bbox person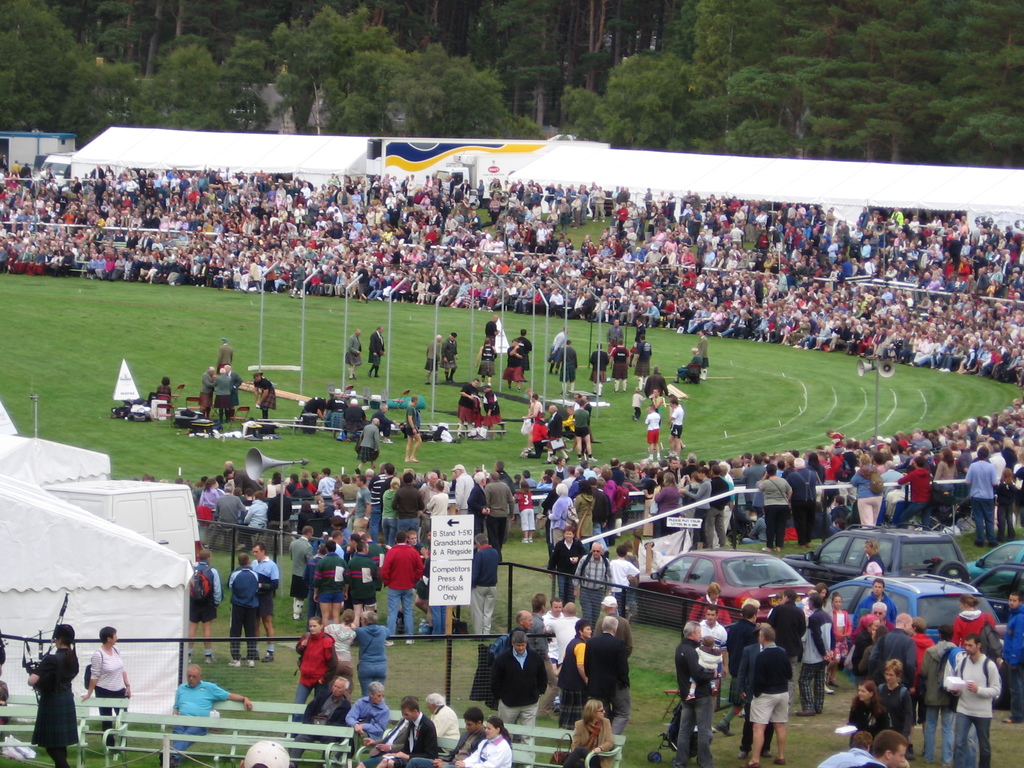
310:541:344:625
